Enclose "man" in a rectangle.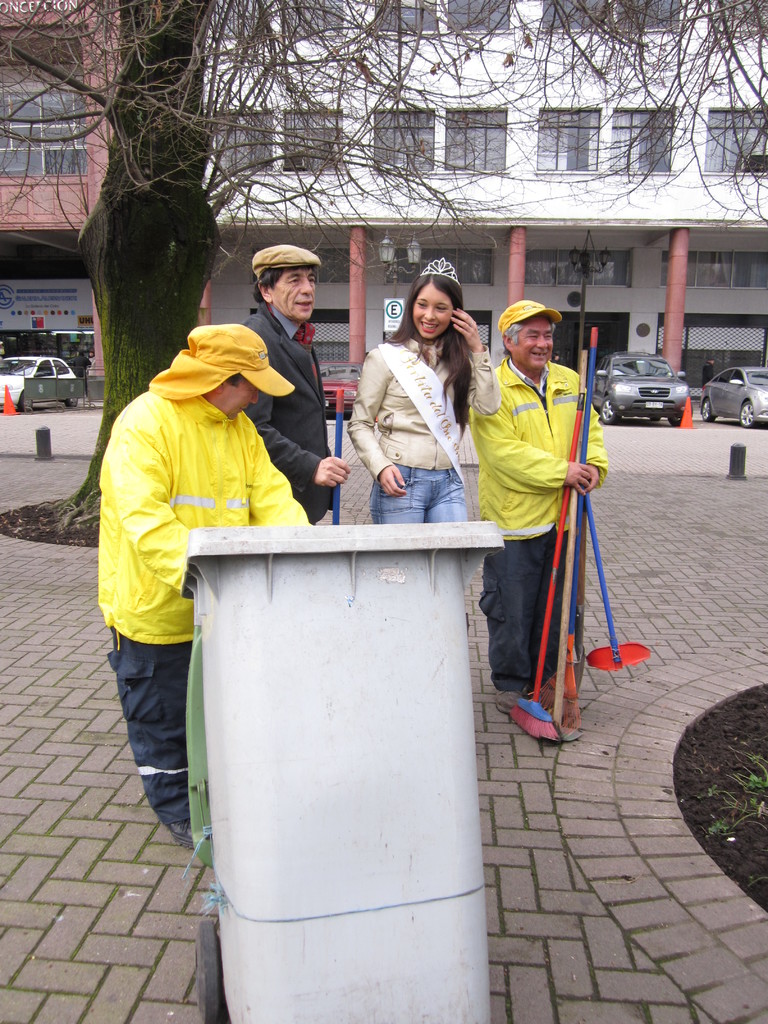
(left=225, top=250, right=351, bottom=531).
